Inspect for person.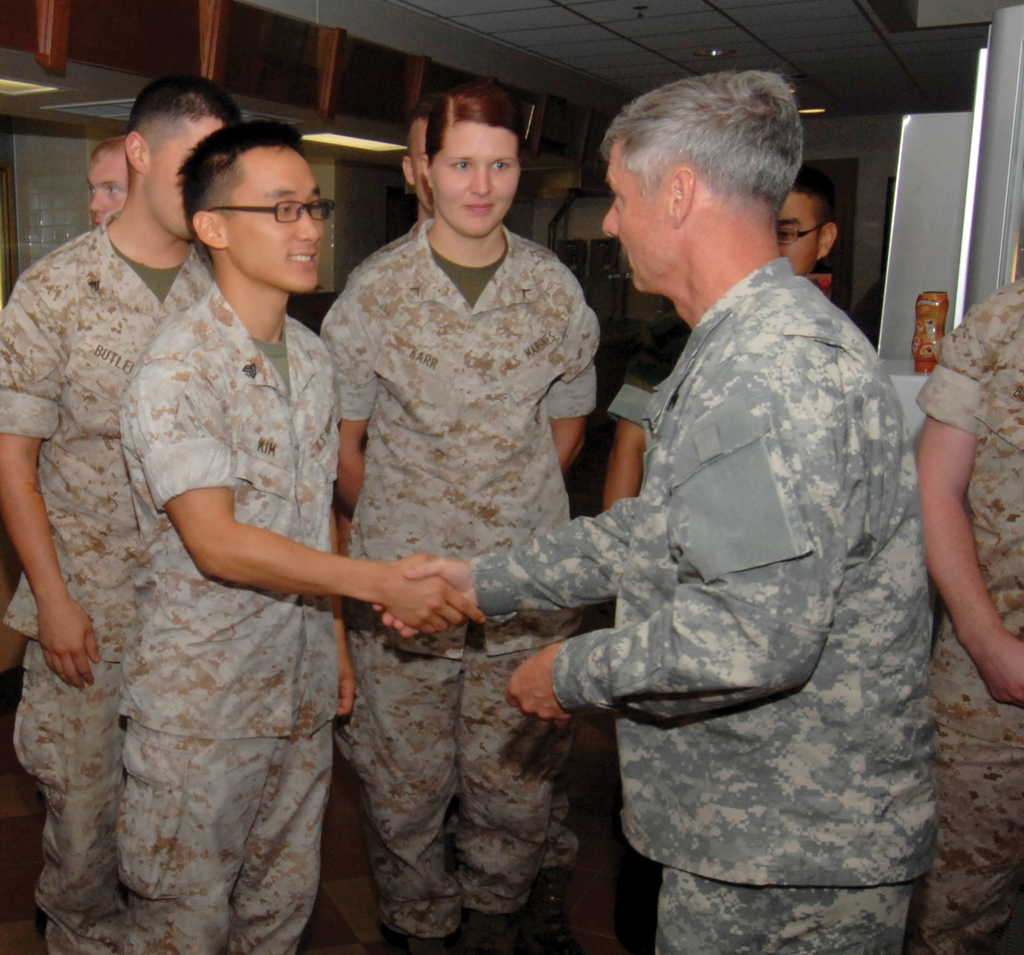
Inspection: (906, 273, 1023, 954).
